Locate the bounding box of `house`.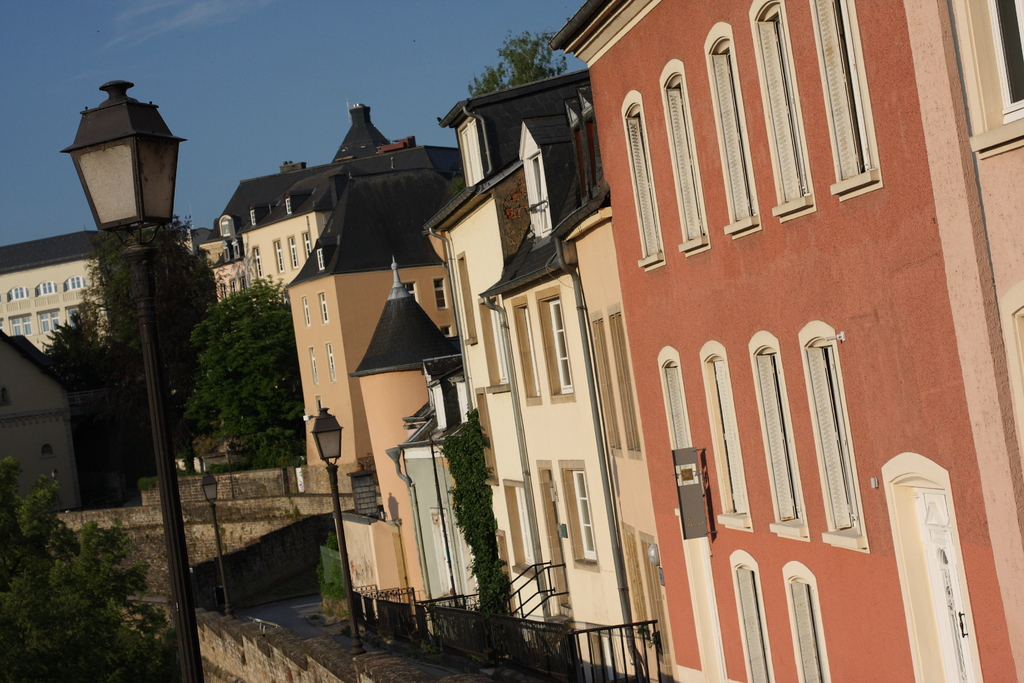
Bounding box: select_region(0, 212, 188, 381).
